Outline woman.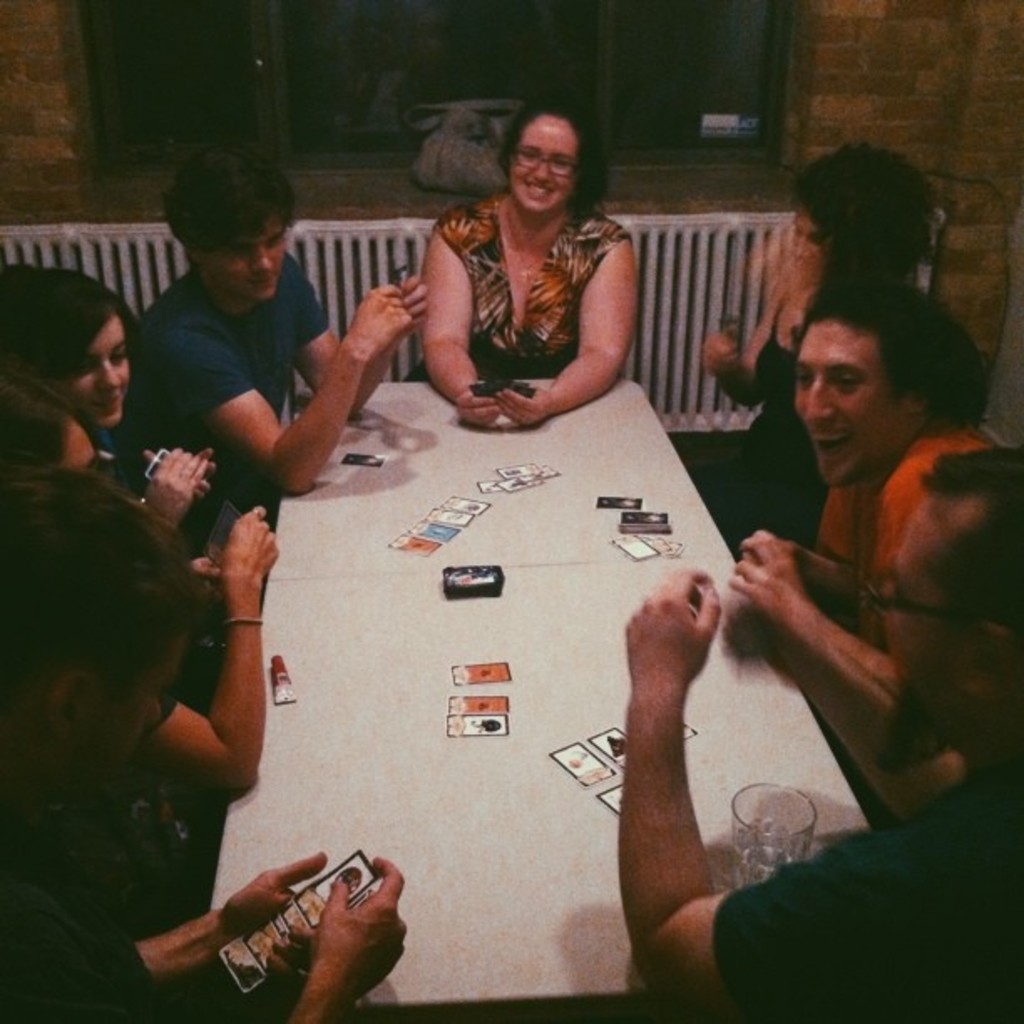
Outline: bbox=[422, 95, 649, 430].
